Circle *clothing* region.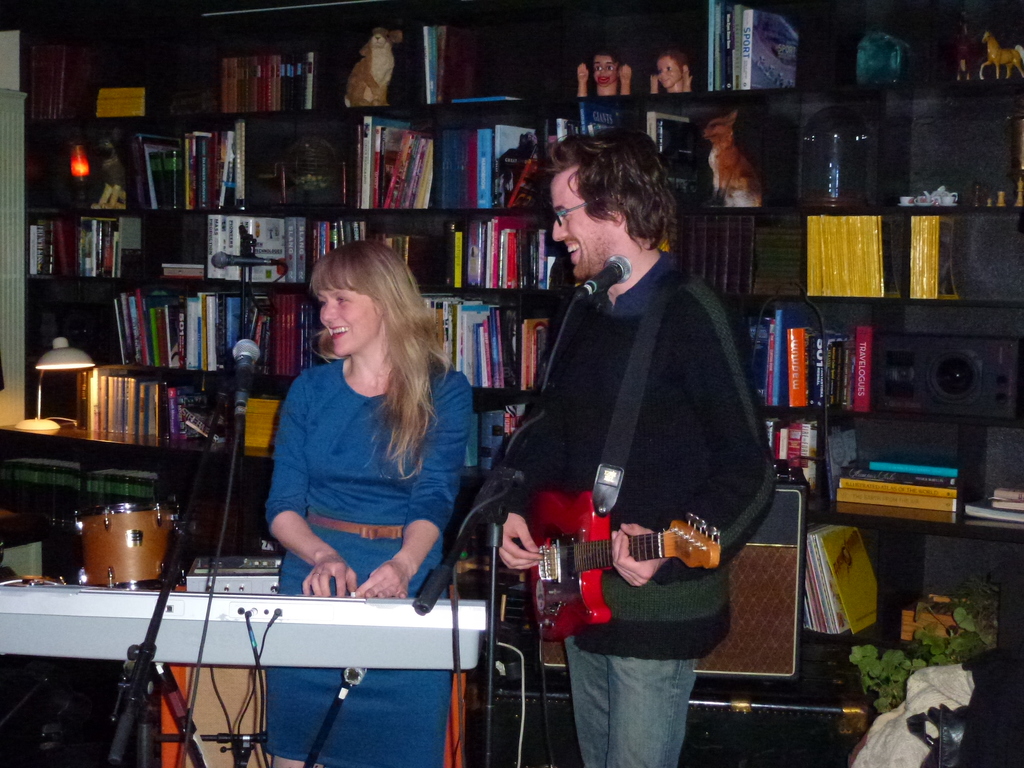
Region: [255,356,476,767].
